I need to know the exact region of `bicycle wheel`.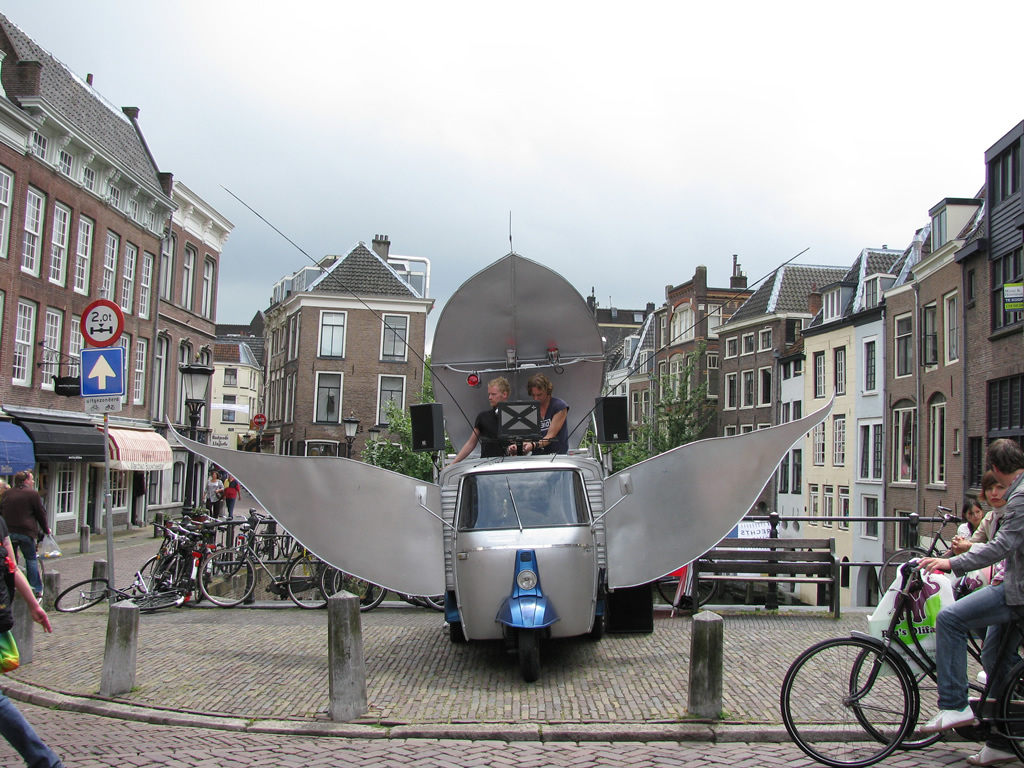
Region: {"left": 286, "top": 552, "right": 340, "bottom": 610}.
